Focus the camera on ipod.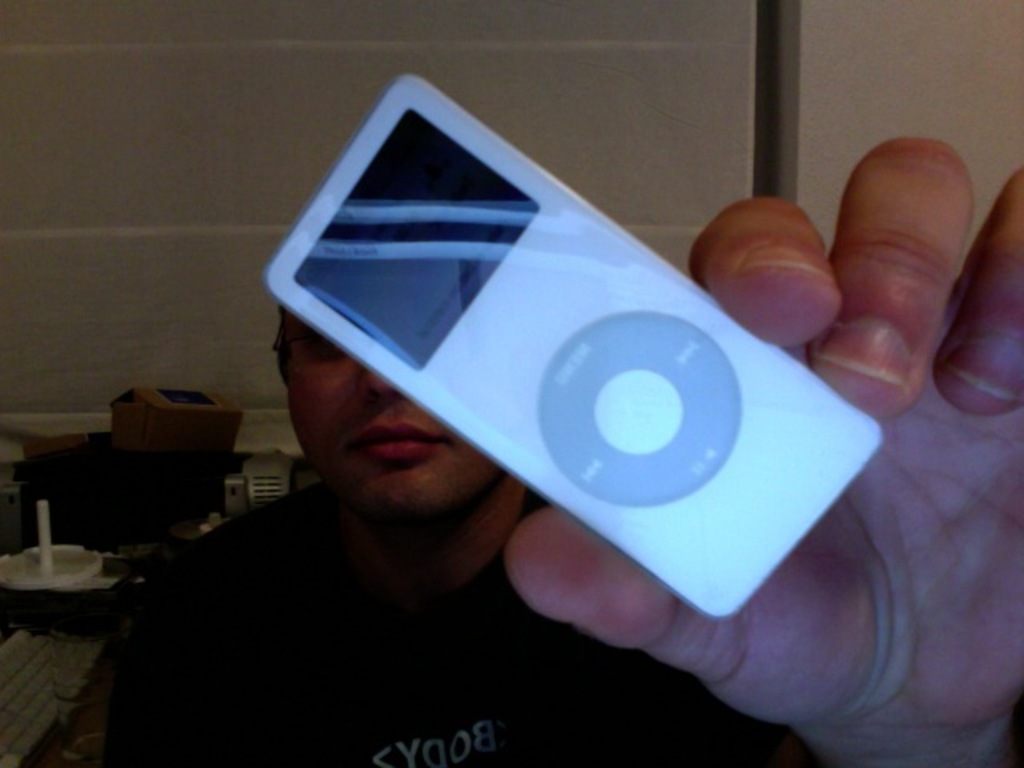
Focus region: region(264, 67, 883, 616).
